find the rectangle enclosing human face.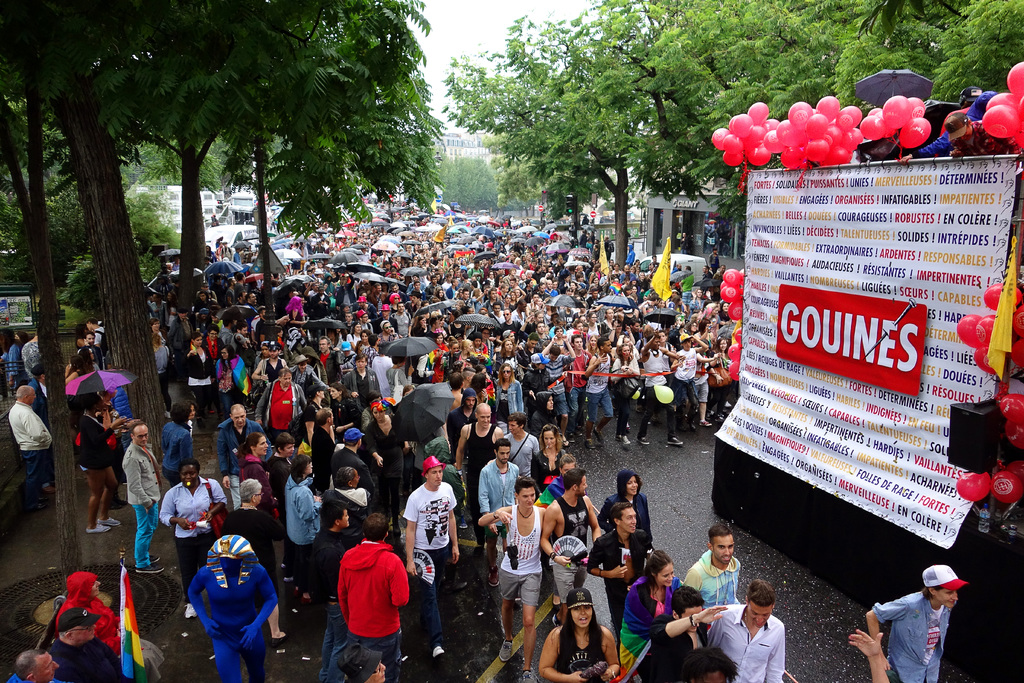
BBox(713, 531, 735, 567).
